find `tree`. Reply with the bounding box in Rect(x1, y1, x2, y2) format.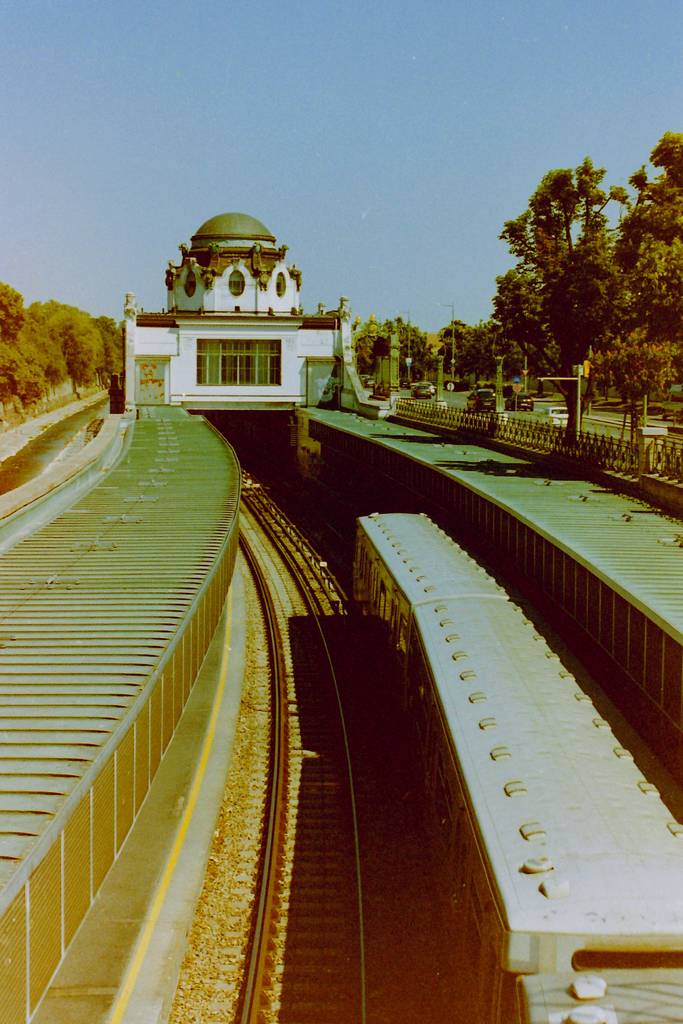
Rect(491, 156, 631, 449).
